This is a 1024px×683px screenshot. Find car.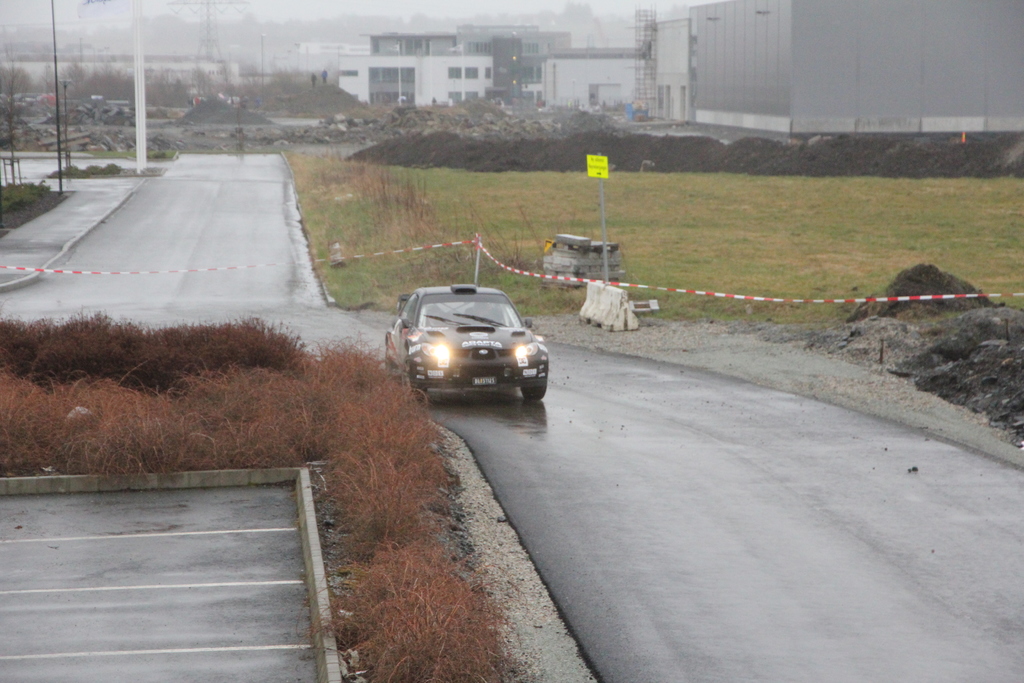
Bounding box: pyautogui.locateOnScreen(381, 285, 550, 404).
